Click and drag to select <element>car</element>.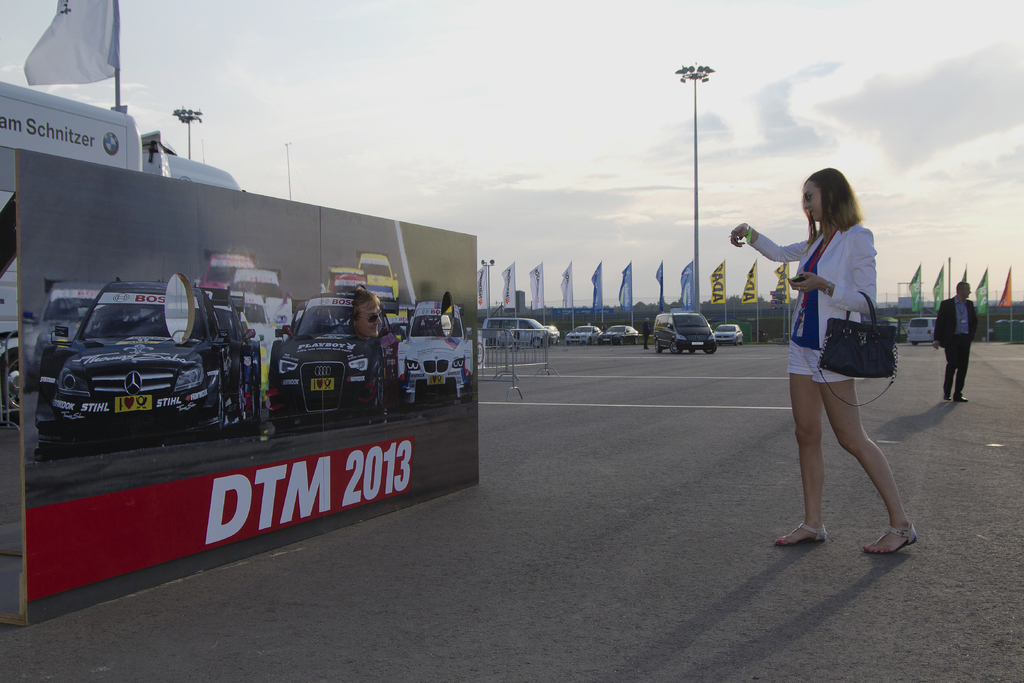
Selection: [left=597, top=323, right=641, bottom=347].
